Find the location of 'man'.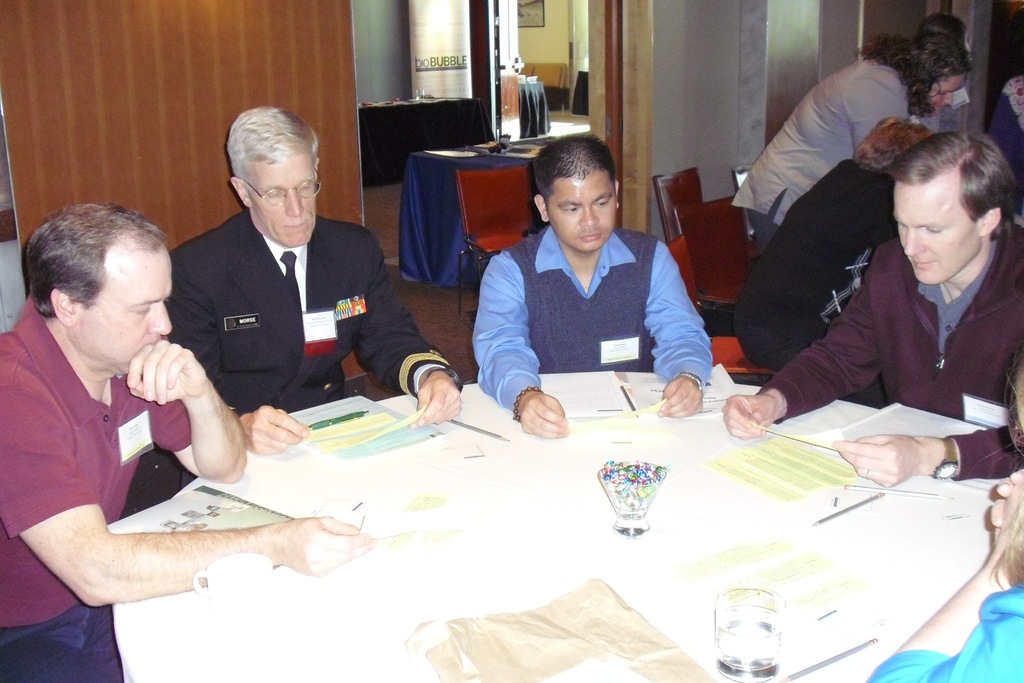
Location: {"x1": 0, "y1": 203, "x2": 287, "y2": 613}.
